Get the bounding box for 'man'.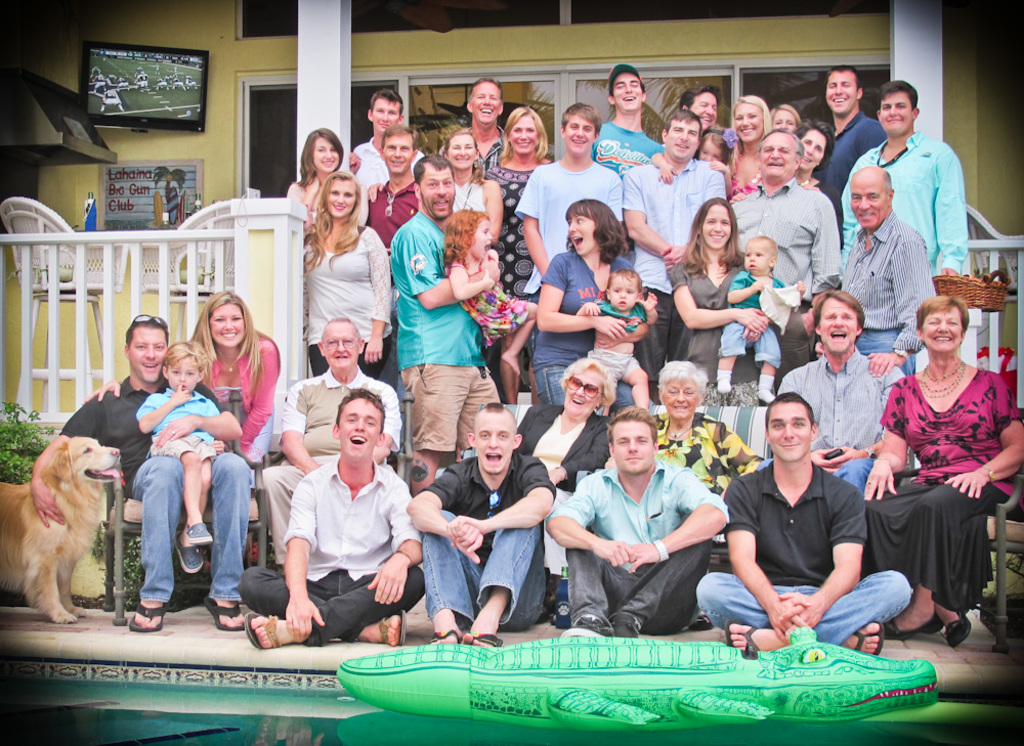
{"x1": 846, "y1": 160, "x2": 935, "y2": 389}.
